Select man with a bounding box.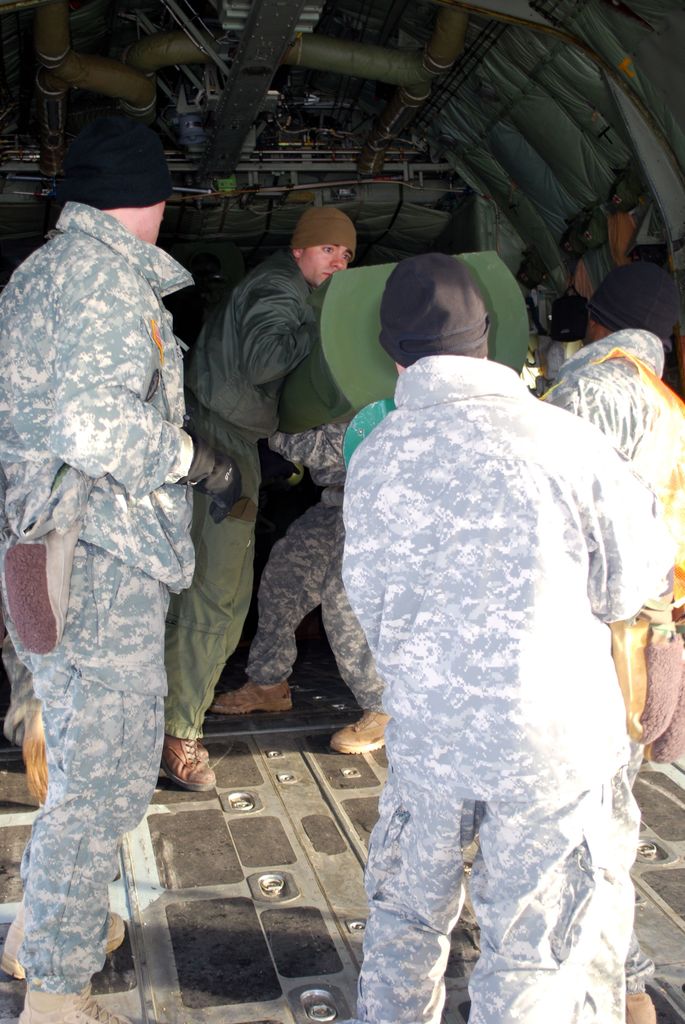
bbox=(0, 106, 239, 1023).
